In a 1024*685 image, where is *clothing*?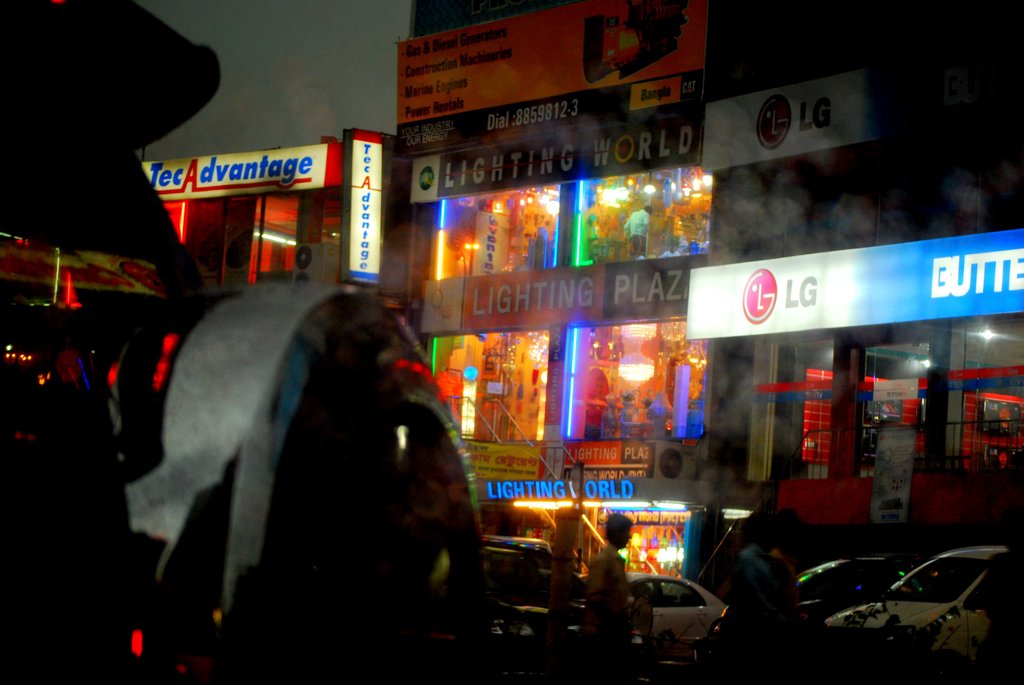
region(585, 544, 628, 630).
